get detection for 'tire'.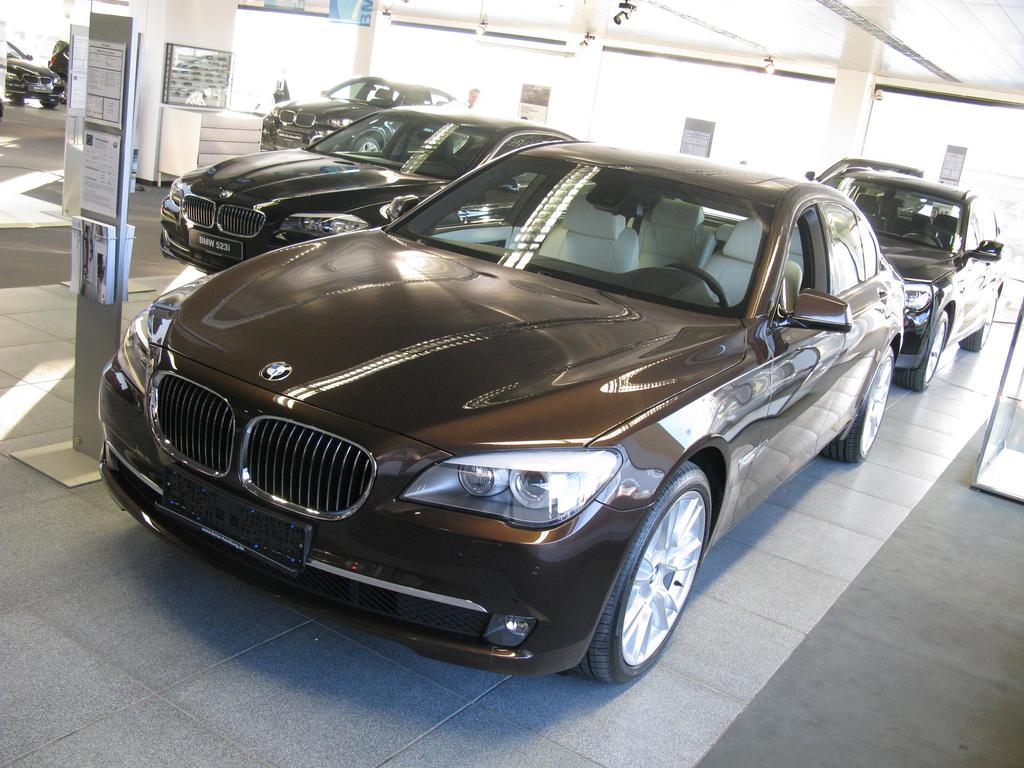
Detection: (x1=895, y1=308, x2=957, y2=388).
